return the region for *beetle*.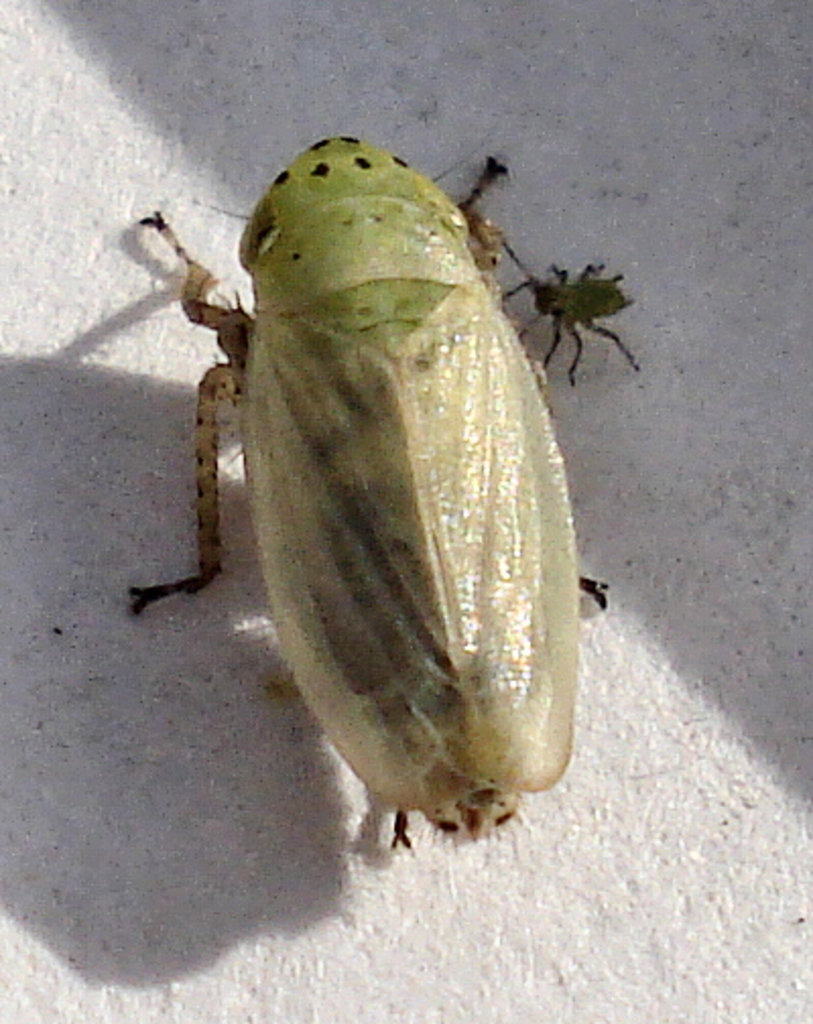
rect(106, 179, 636, 798).
